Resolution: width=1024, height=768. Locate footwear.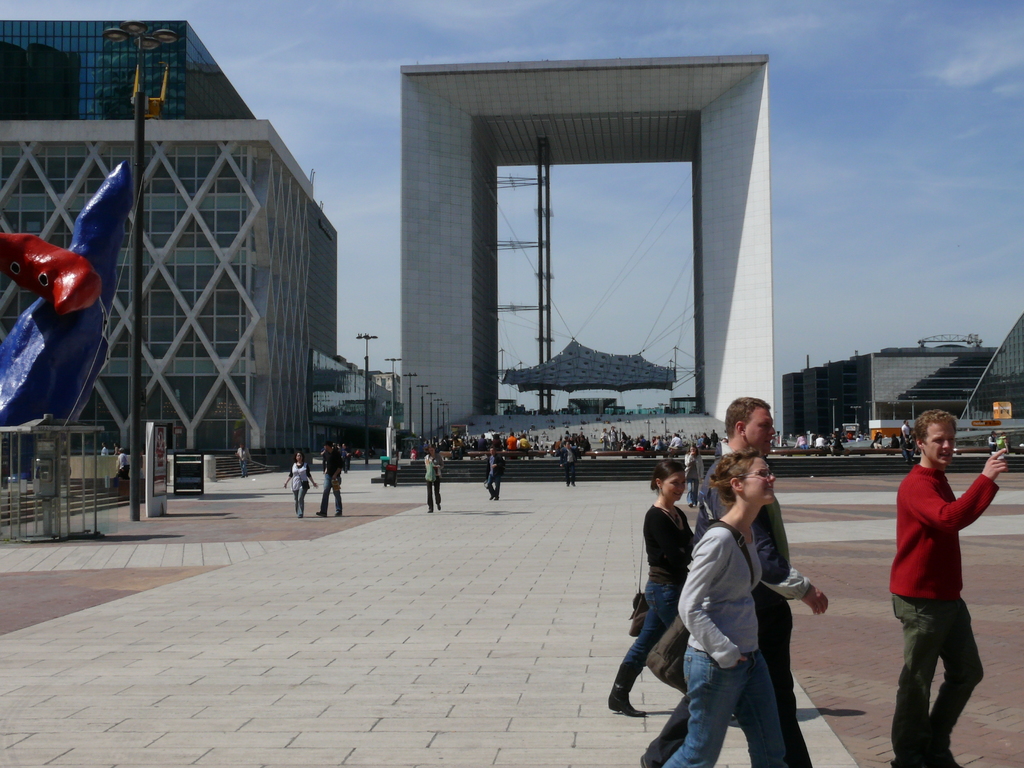
BBox(605, 692, 647, 718).
